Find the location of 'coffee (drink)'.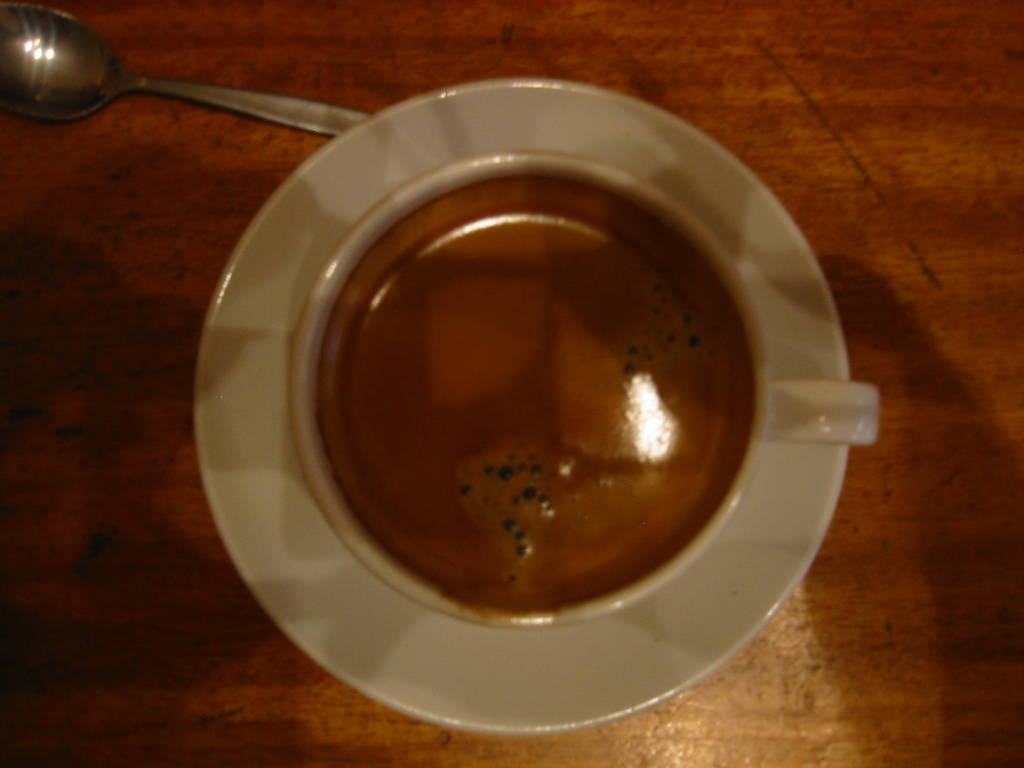
Location: (326,191,736,605).
